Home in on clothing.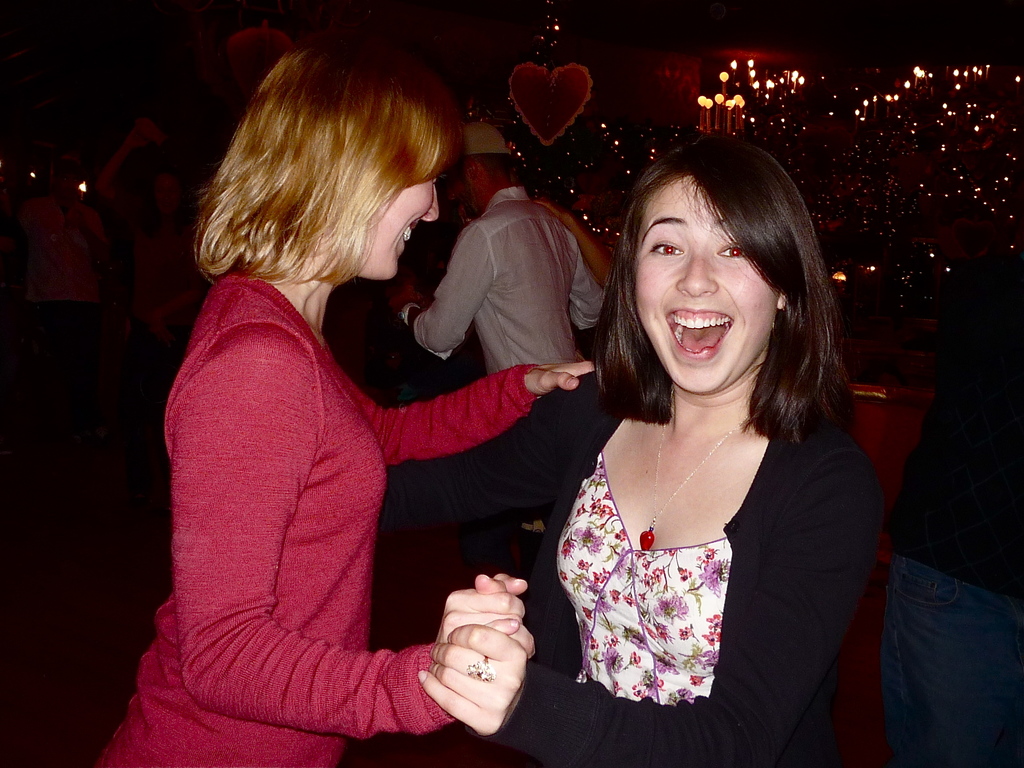
Homed in at x1=489 y1=388 x2=881 y2=767.
